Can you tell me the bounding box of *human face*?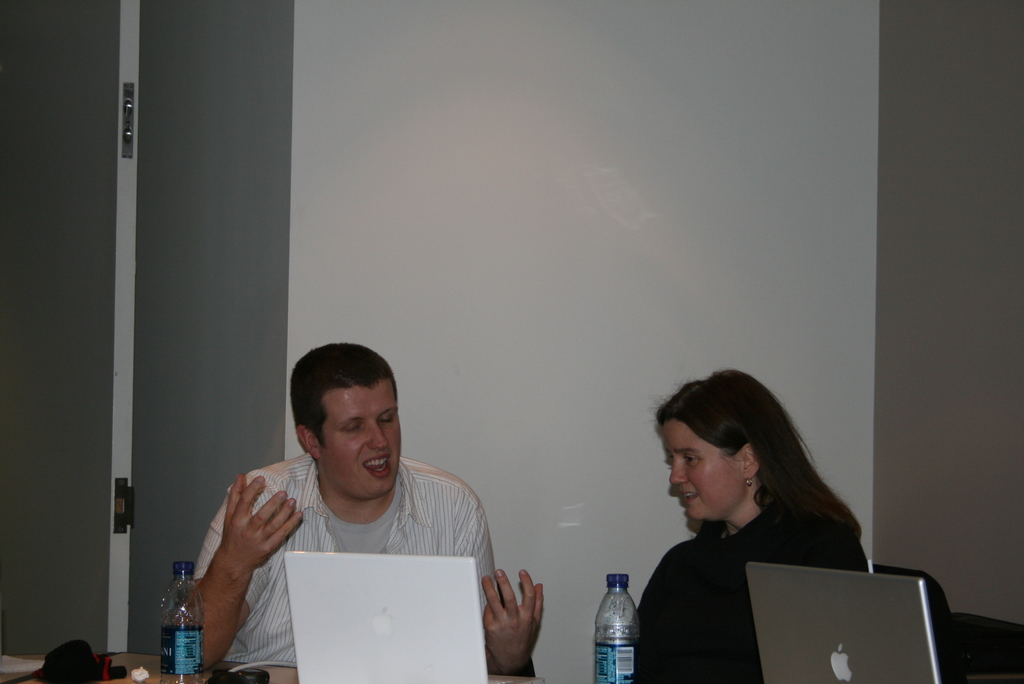
[317,379,403,499].
